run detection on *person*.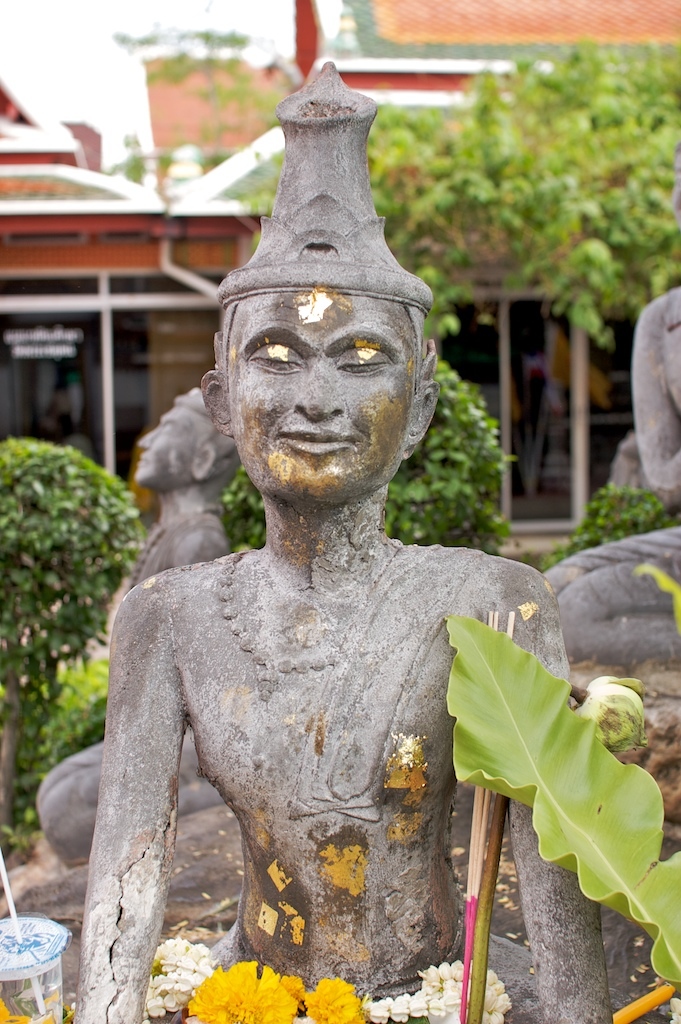
Result: 37, 384, 234, 870.
